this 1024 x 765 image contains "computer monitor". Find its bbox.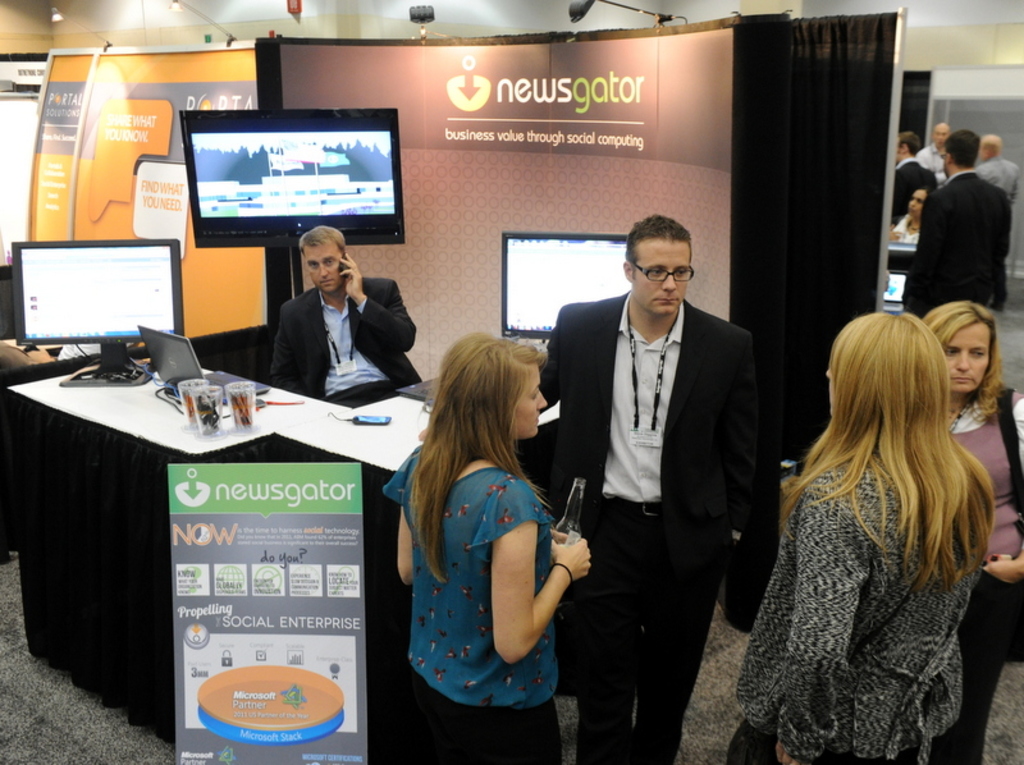
<region>13, 237, 189, 353</region>.
